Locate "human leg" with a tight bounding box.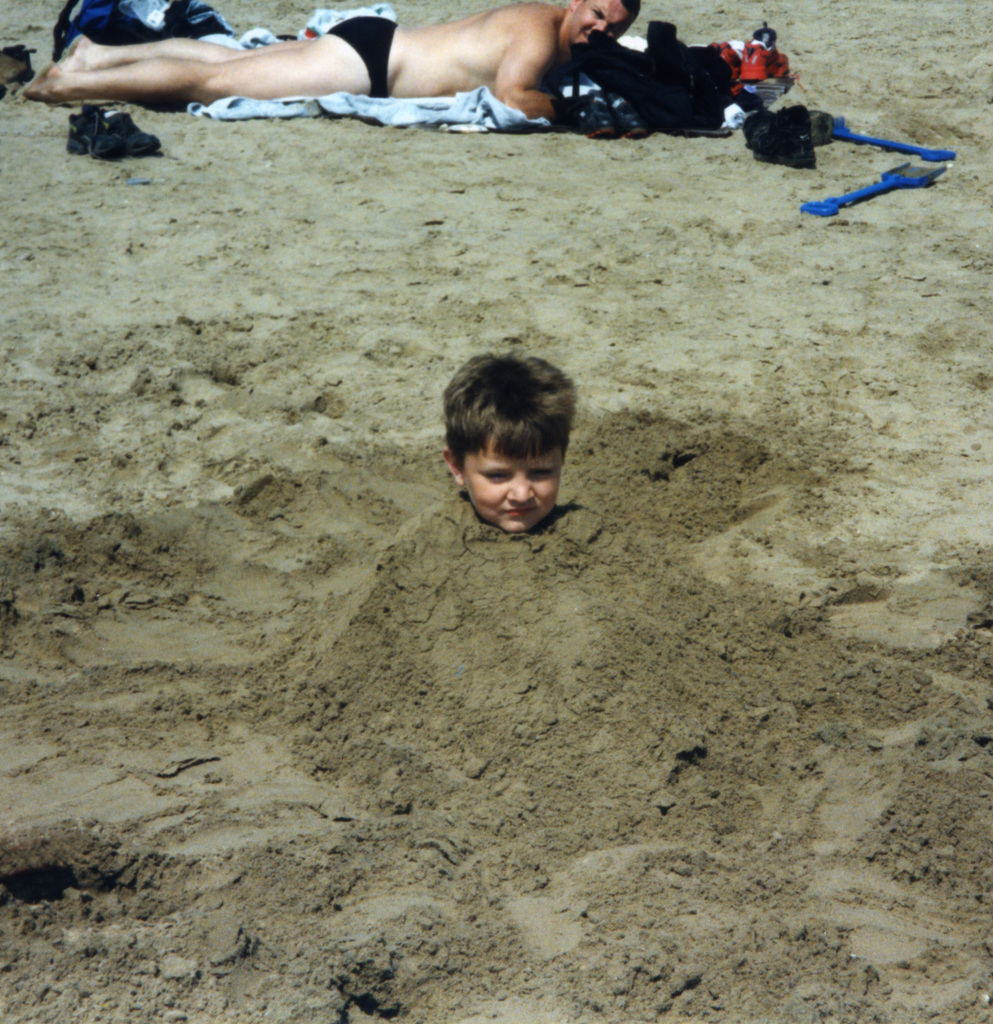
crop(25, 22, 384, 78).
